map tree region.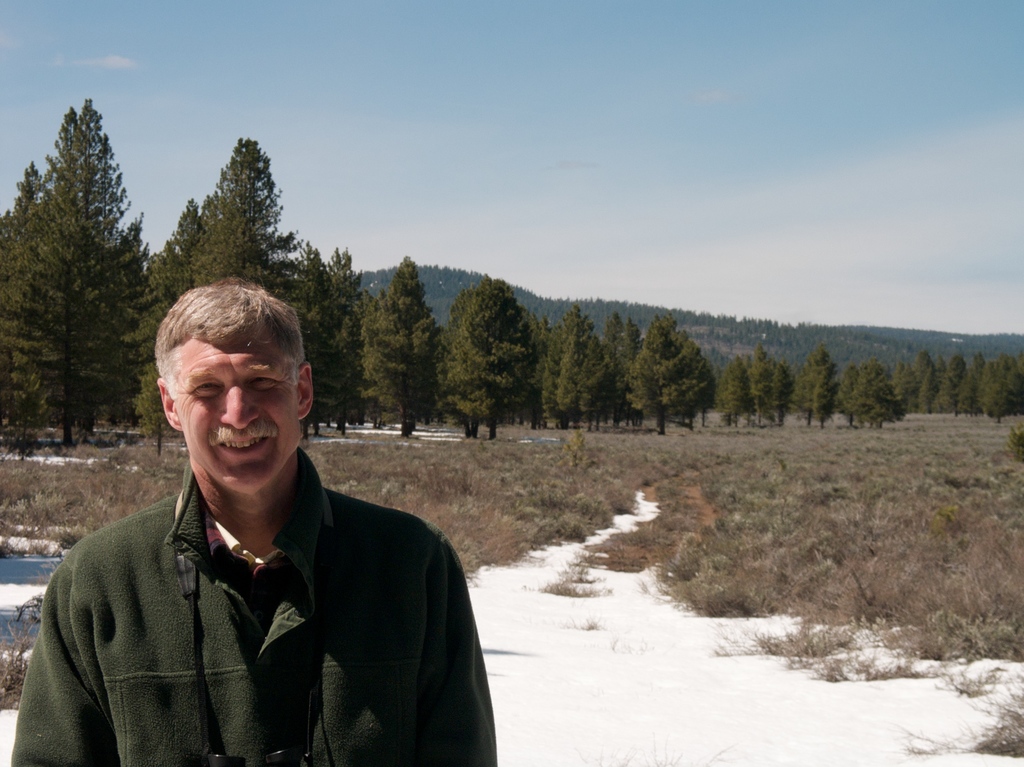
Mapped to locate(294, 244, 351, 446).
